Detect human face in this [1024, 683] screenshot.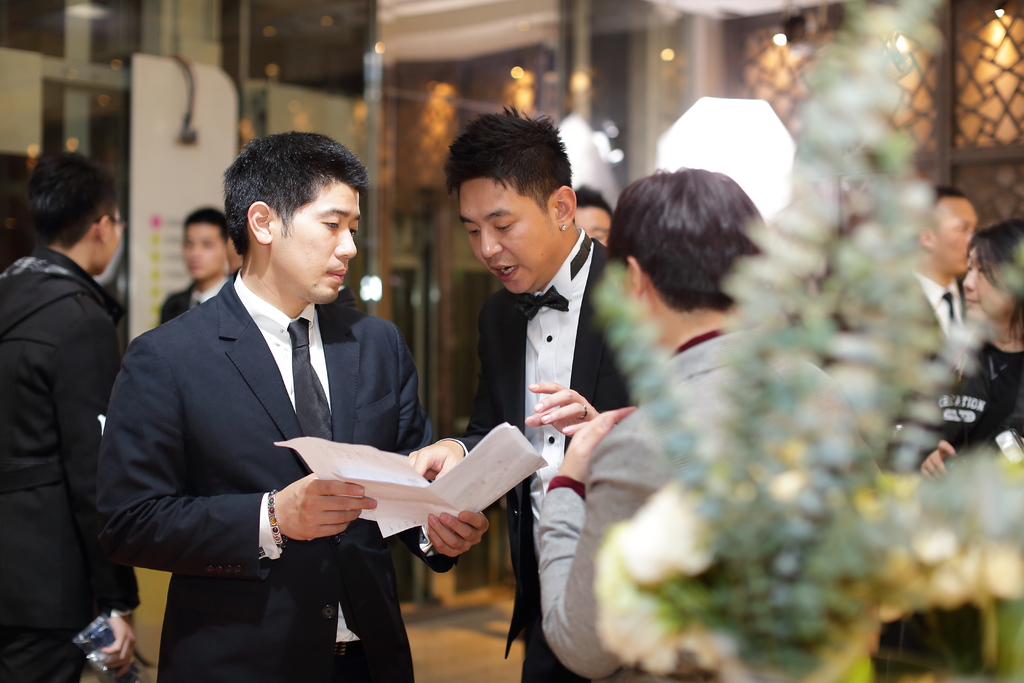
Detection: bbox=(97, 206, 122, 272).
